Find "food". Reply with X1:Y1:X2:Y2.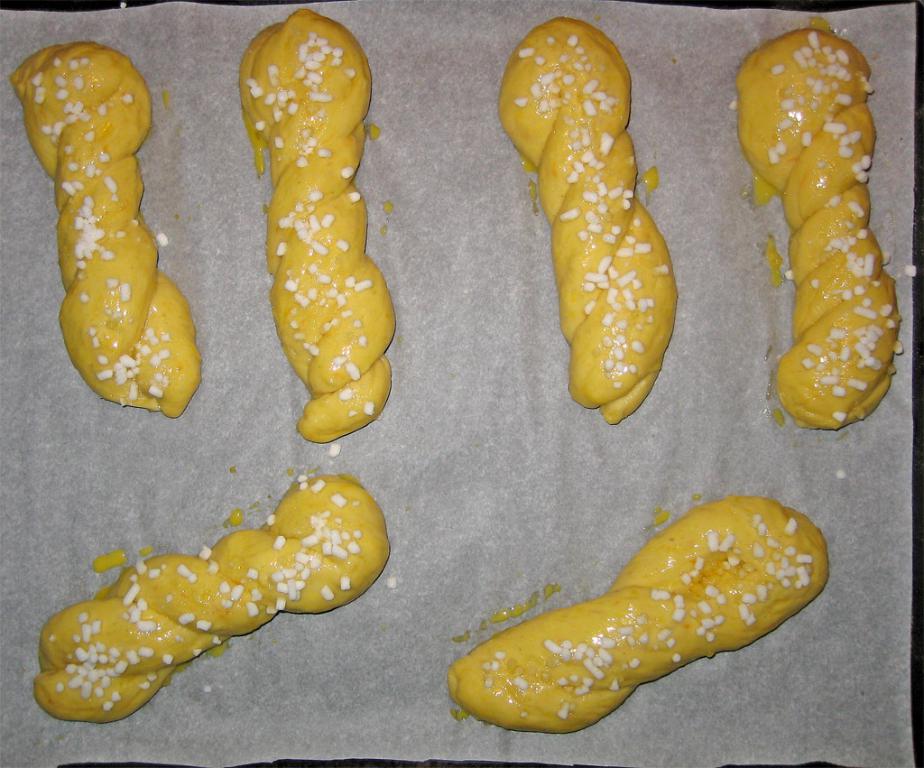
495:15:679:426.
